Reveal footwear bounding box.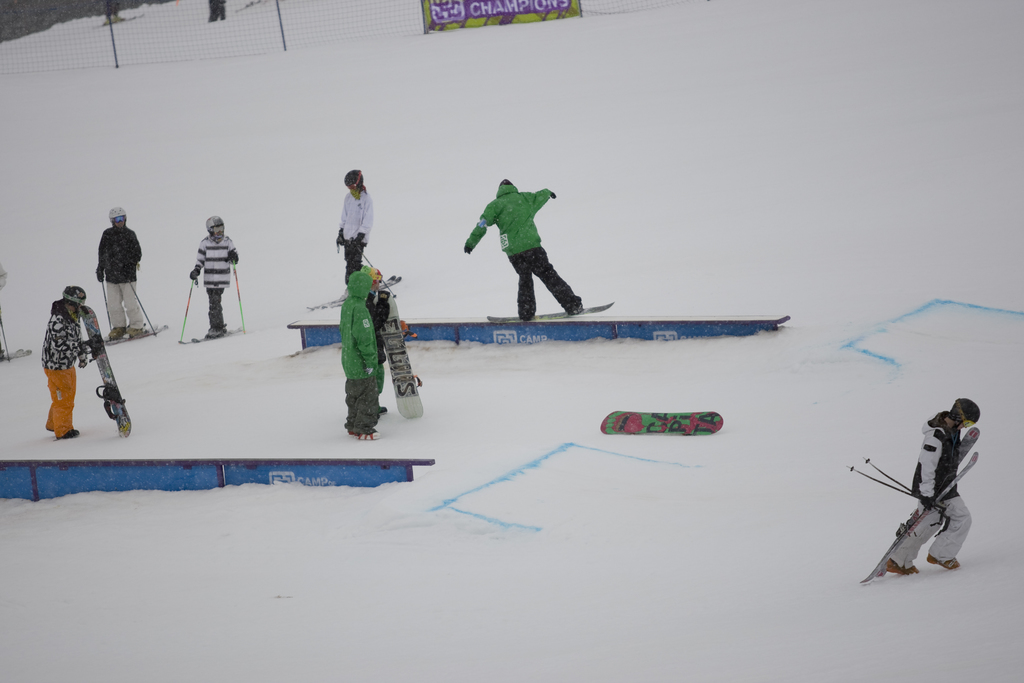
Revealed: (204,319,221,338).
